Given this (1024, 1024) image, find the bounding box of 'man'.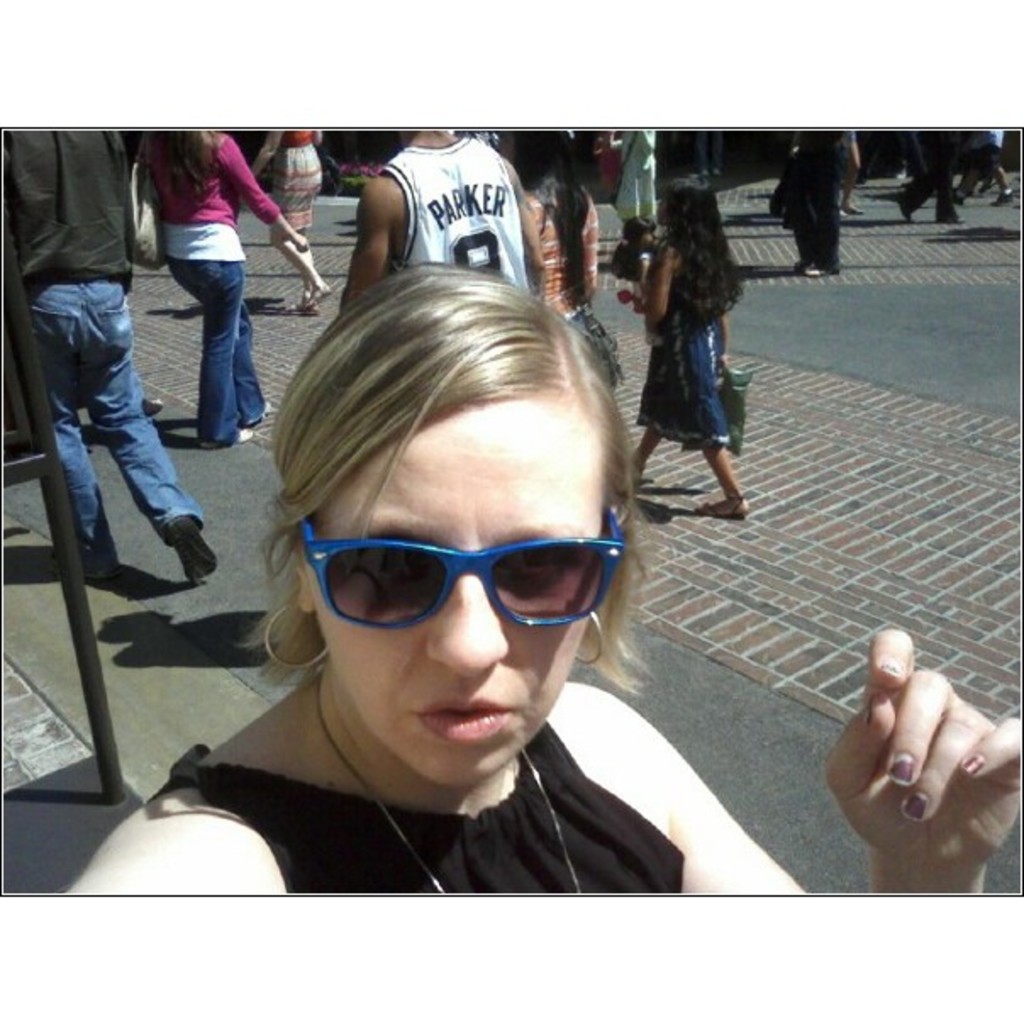
box(336, 114, 548, 303).
